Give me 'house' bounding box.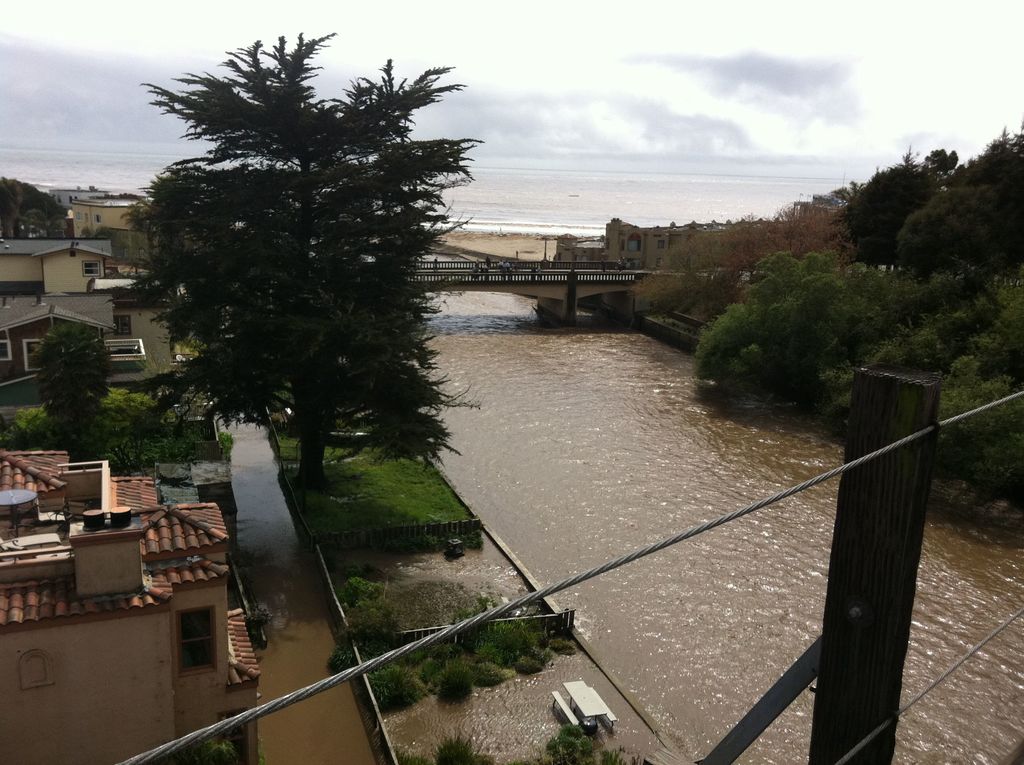
rect(0, 235, 164, 378).
